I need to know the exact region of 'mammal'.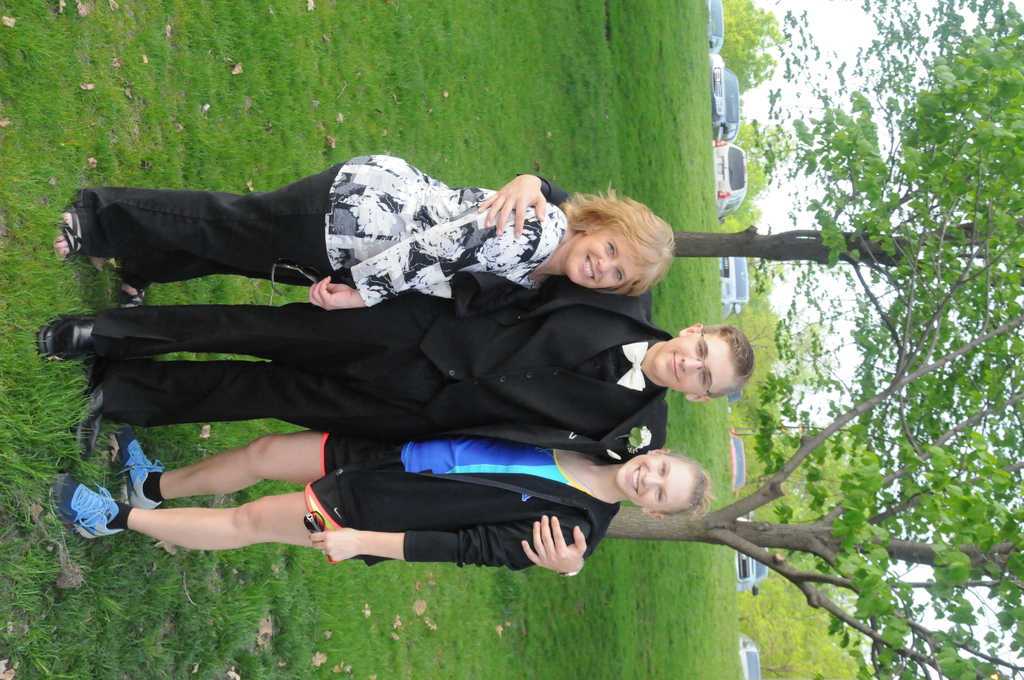
Region: box(42, 172, 754, 462).
